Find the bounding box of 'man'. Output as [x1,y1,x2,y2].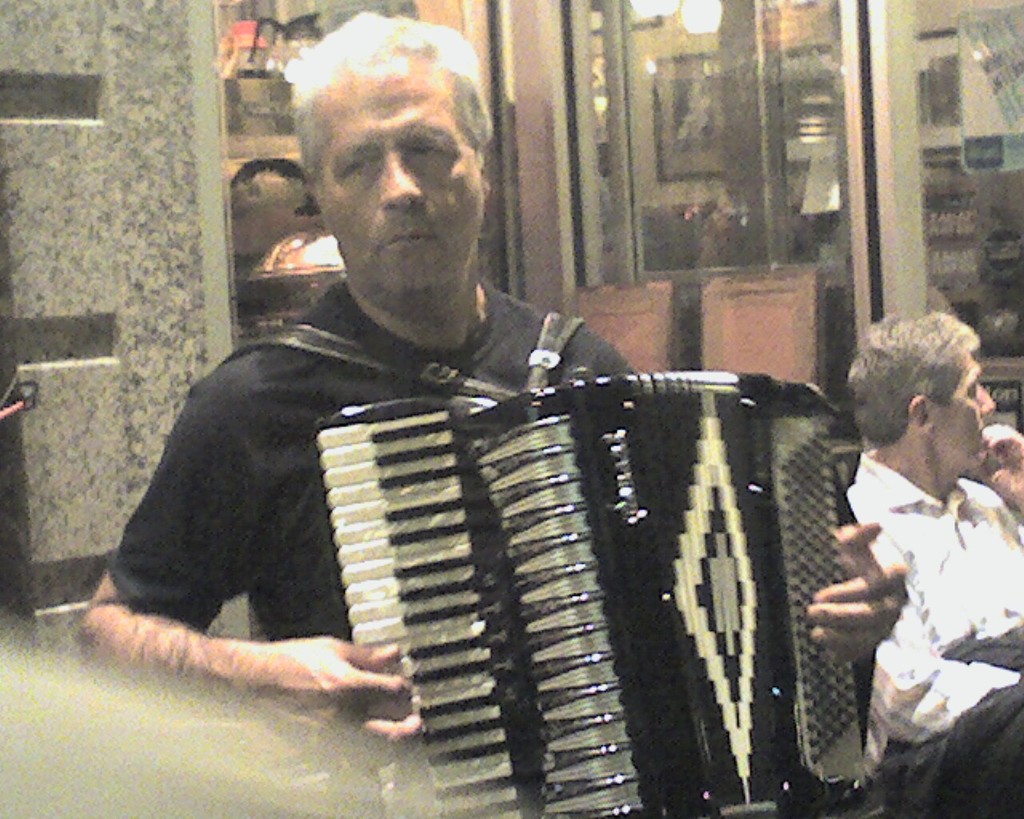
[781,304,1016,805].
